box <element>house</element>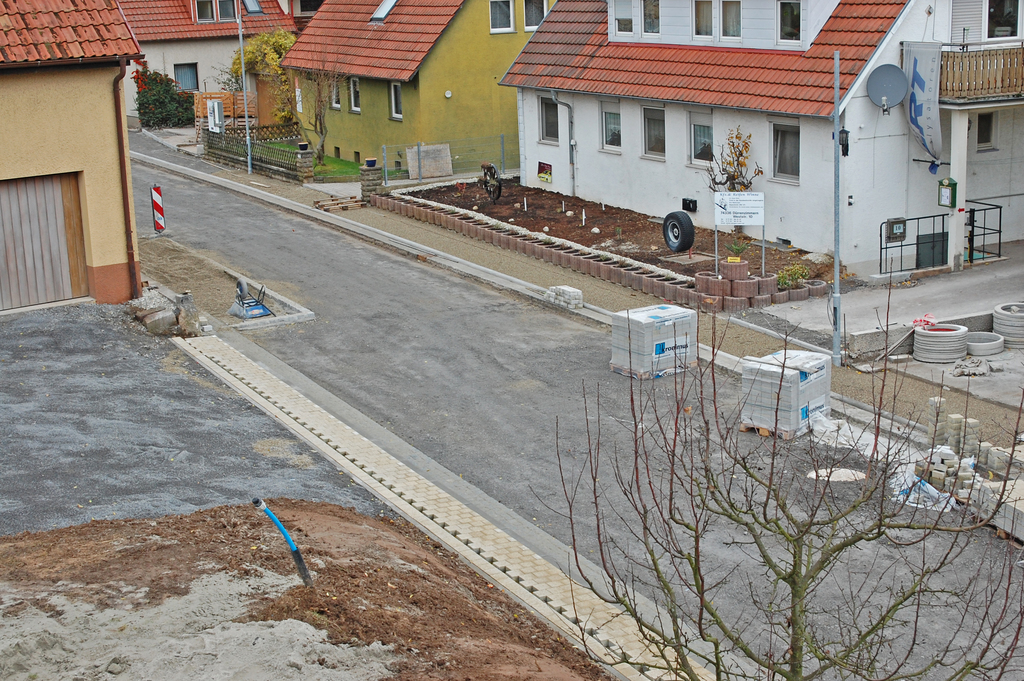
detection(119, 0, 304, 135)
